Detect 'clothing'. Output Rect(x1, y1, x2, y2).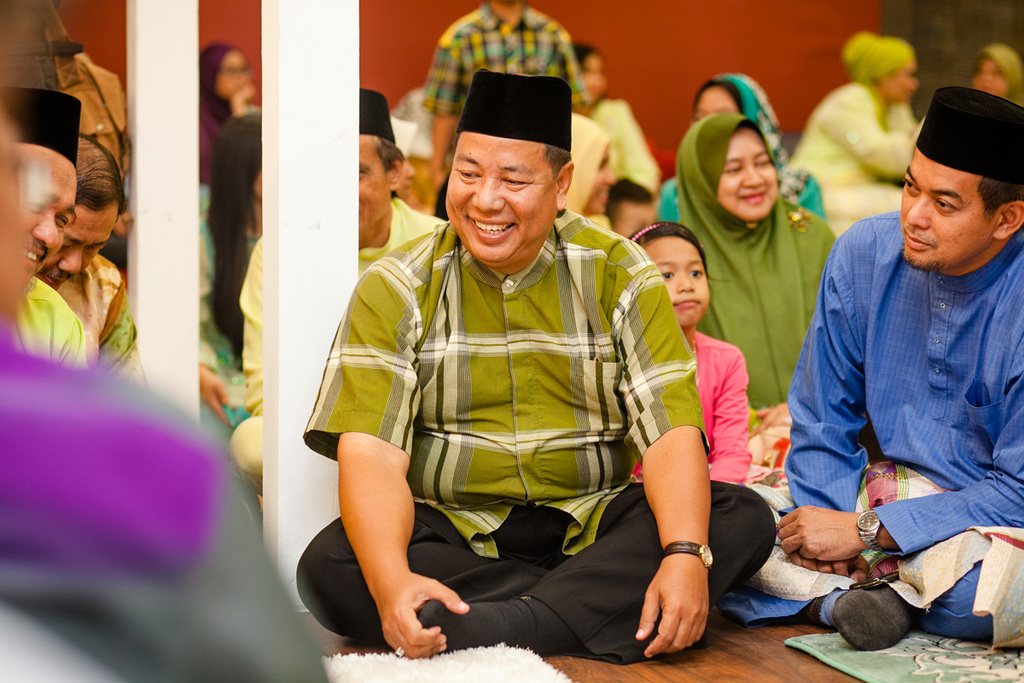
Rect(779, 79, 931, 199).
